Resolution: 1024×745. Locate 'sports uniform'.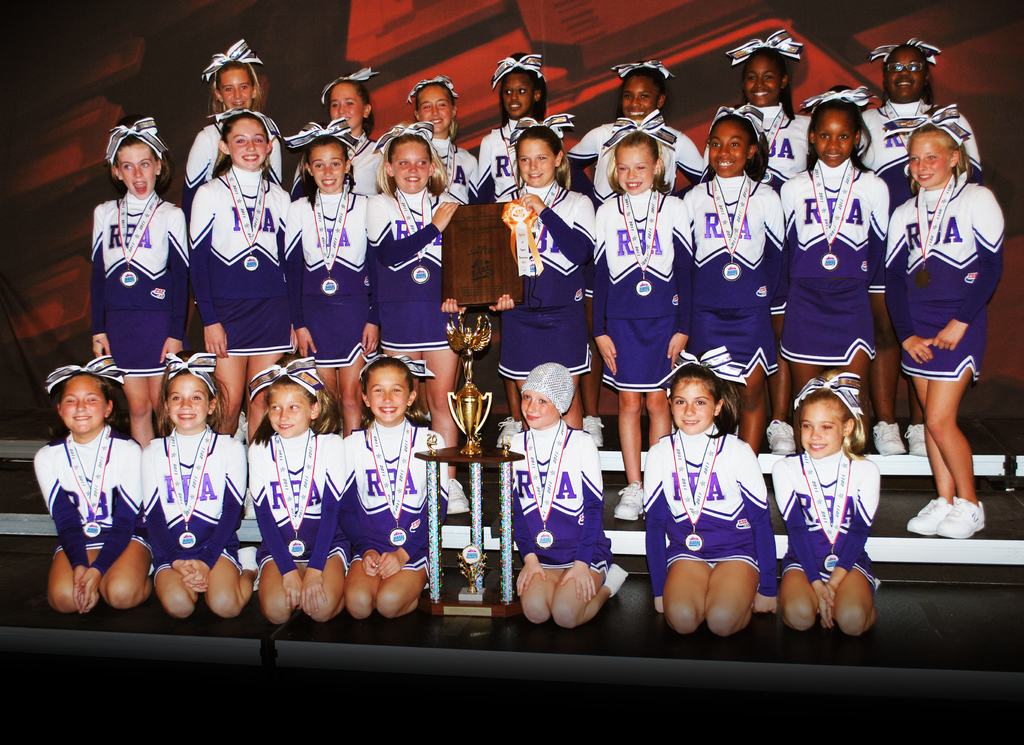
476:114:522:203.
